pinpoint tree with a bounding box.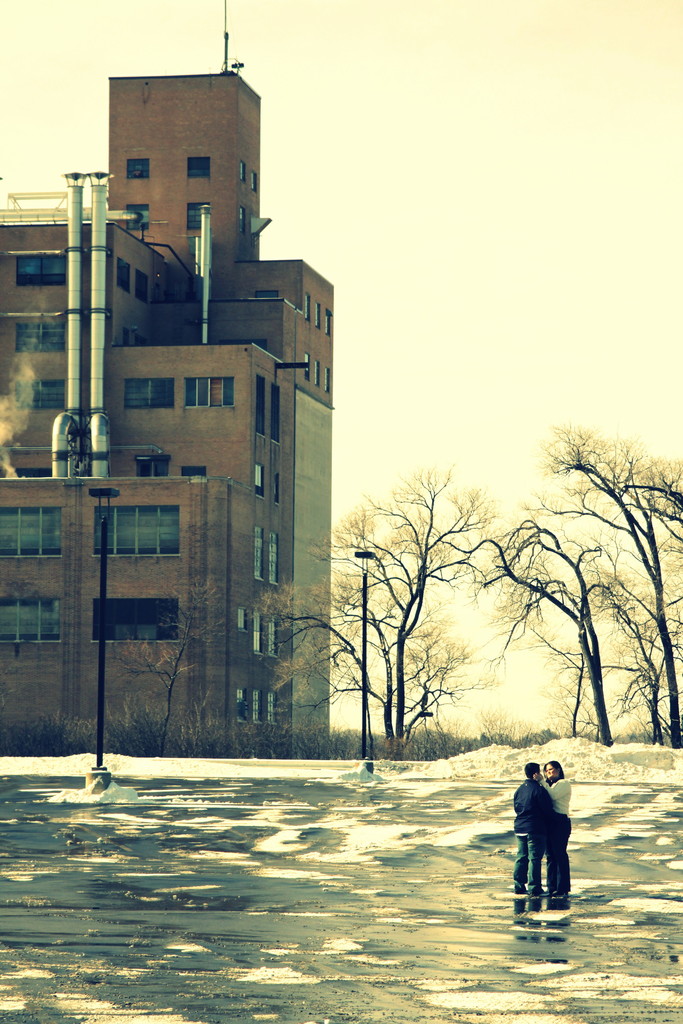
box(304, 460, 504, 760).
